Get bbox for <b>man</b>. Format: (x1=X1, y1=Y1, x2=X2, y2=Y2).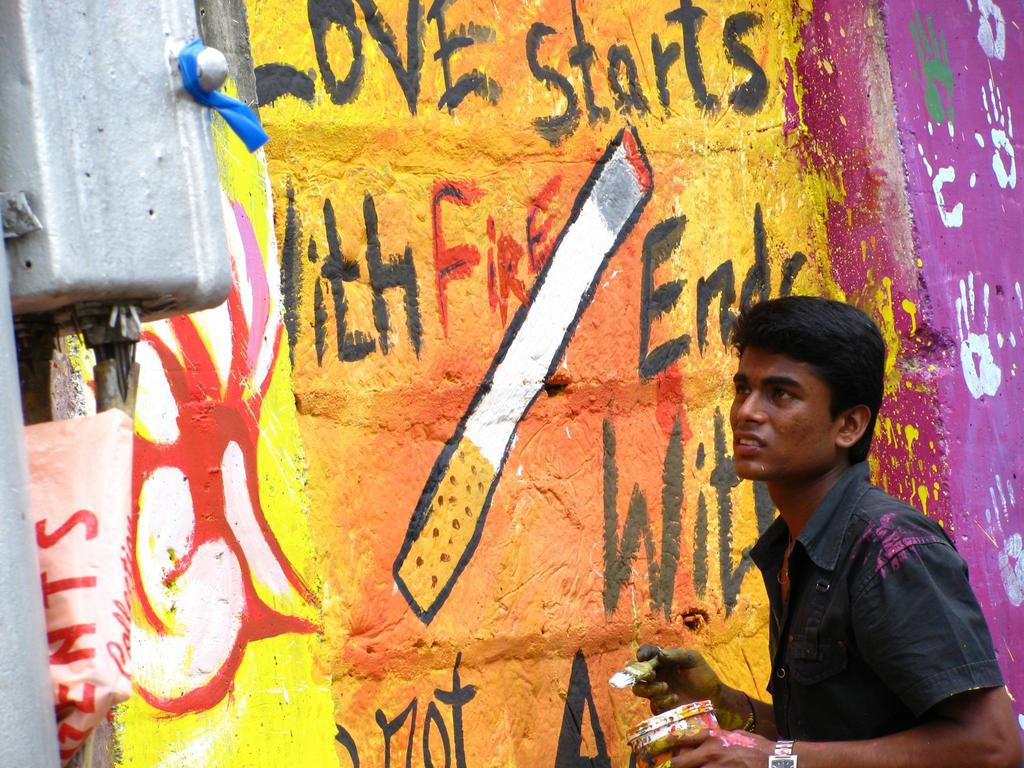
(x1=681, y1=294, x2=998, y2=762).
